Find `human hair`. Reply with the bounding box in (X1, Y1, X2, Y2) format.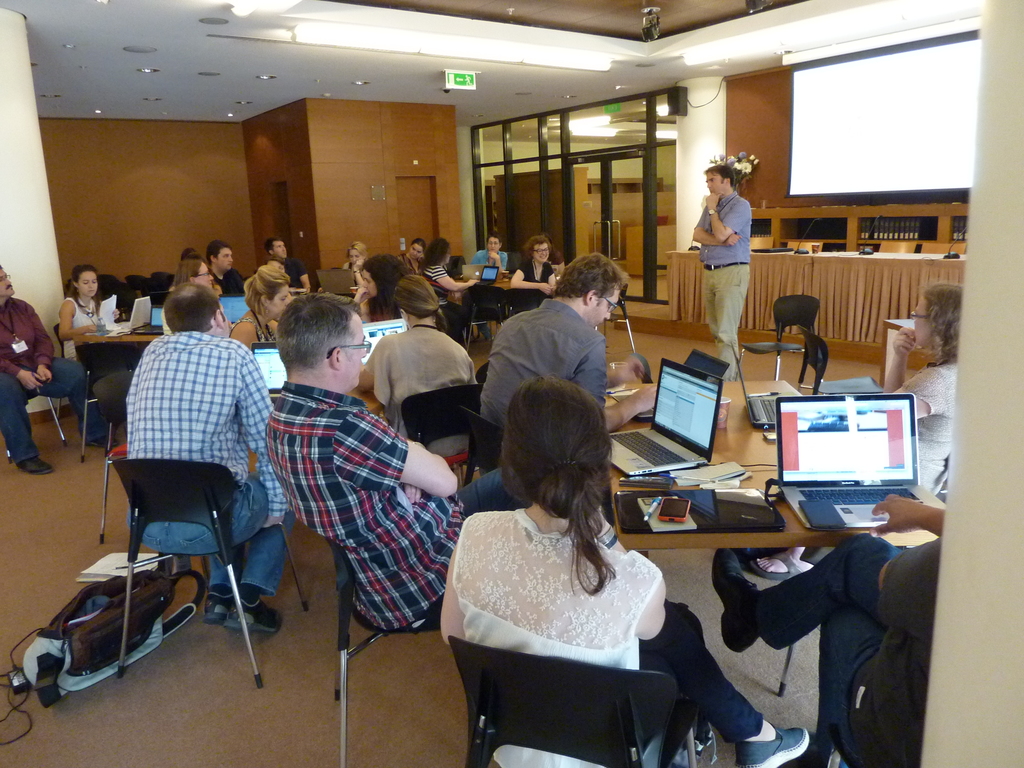
(395, 271, 448, 336).
